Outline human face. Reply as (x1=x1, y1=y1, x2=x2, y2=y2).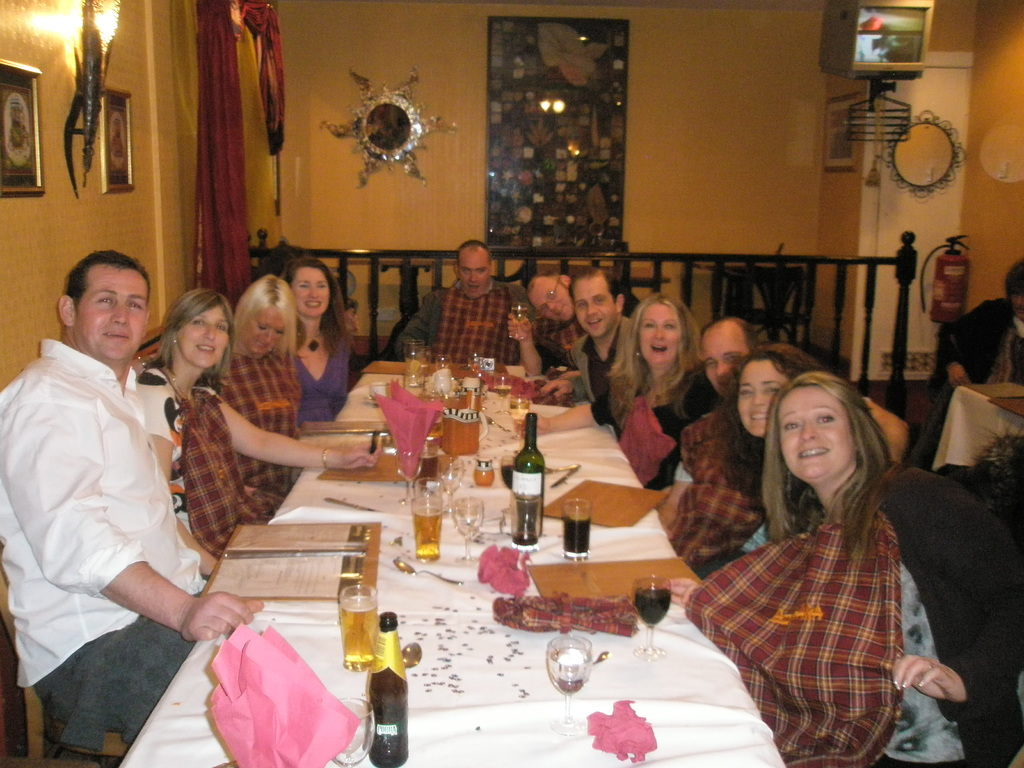
(x1=457, y1=253, x2=494, y2=298).
